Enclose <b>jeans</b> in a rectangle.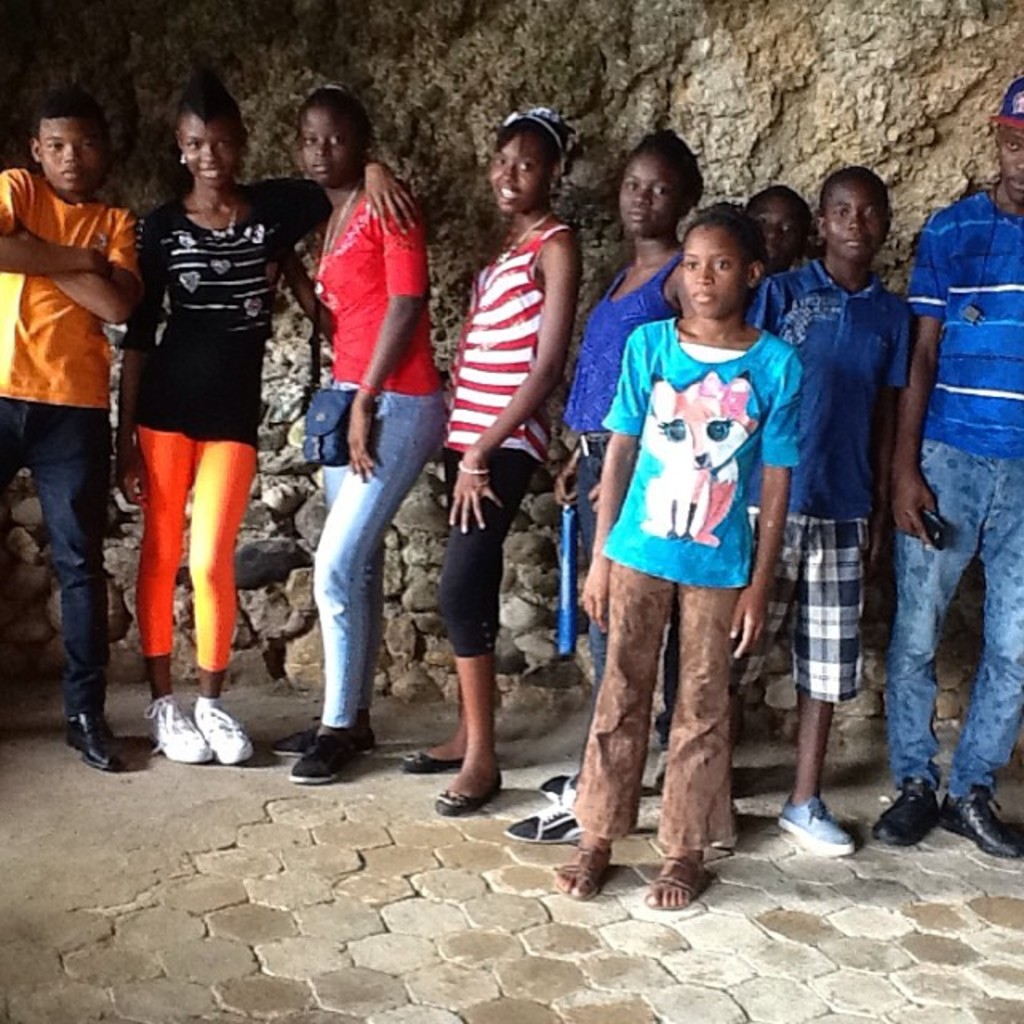
(0, 397, 109, 722).
